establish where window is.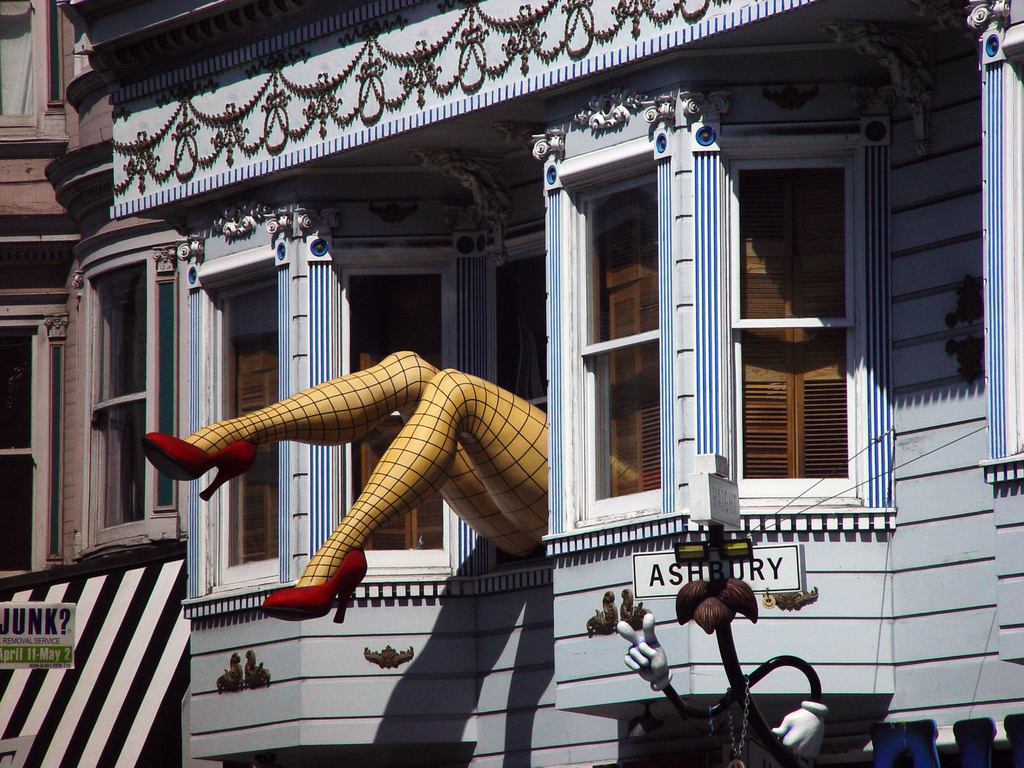
Established at select_region(90, 262, 144, 528).
